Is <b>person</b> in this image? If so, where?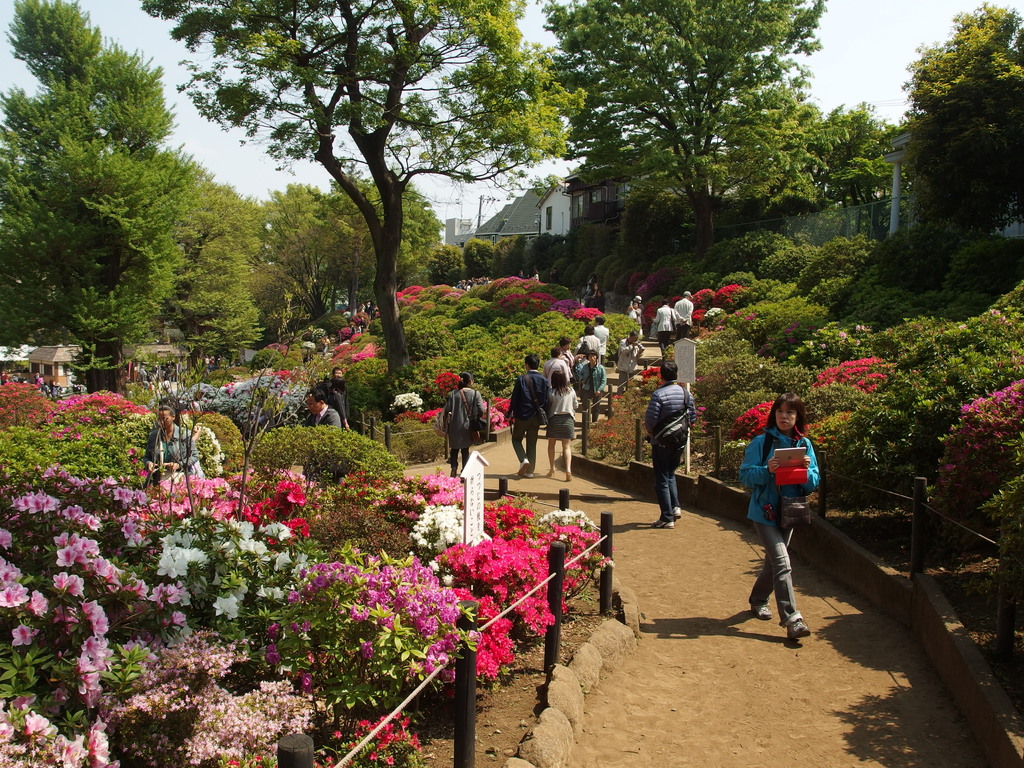
Yes, at 619:325:640:388.
